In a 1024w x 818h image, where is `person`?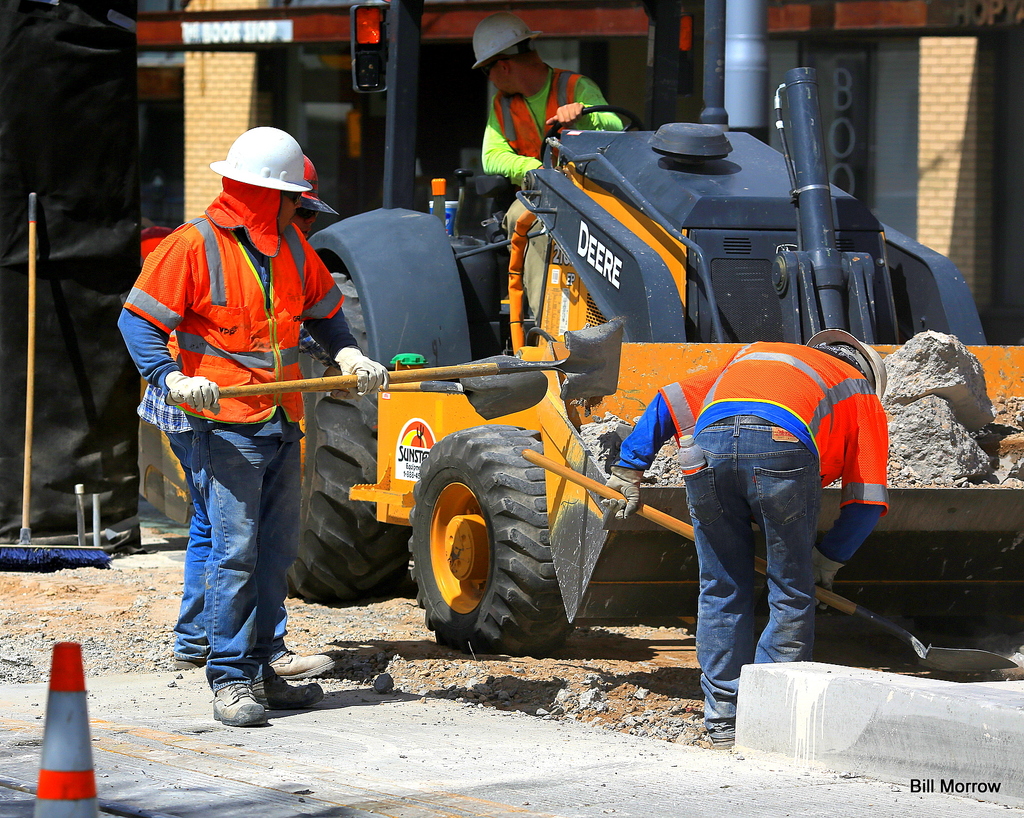
pyautogui.locateOnScreen(481, 17, 621, 321).
